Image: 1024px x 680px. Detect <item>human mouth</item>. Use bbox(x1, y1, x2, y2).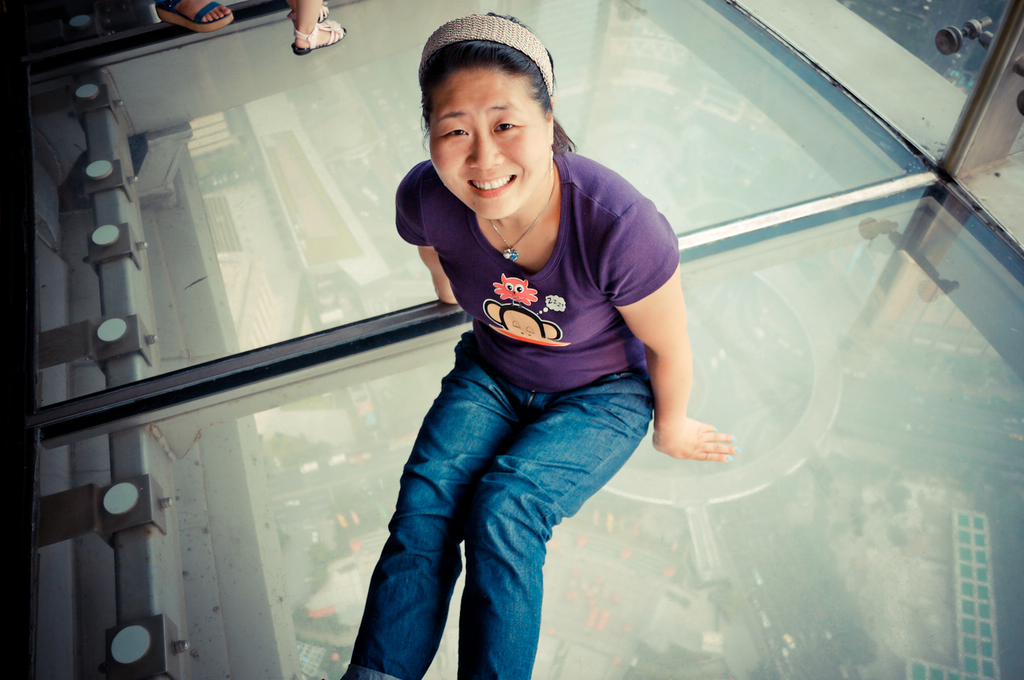
bbox(466, 173, 519, 200).
